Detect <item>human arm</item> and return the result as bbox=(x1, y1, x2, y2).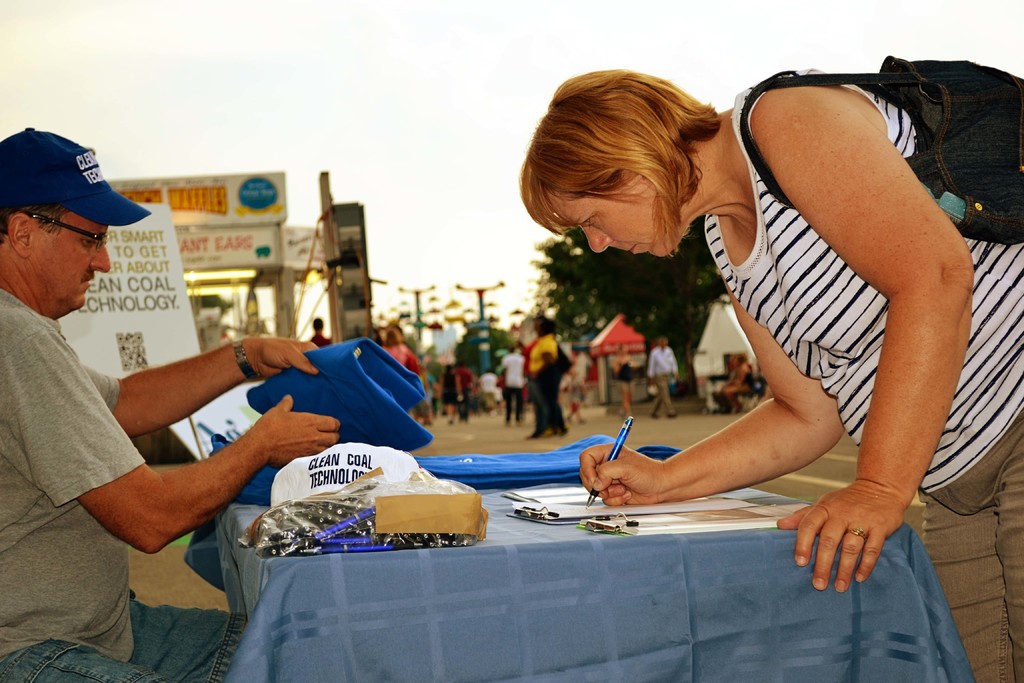
bbox=(405, 343, 428, 380).
